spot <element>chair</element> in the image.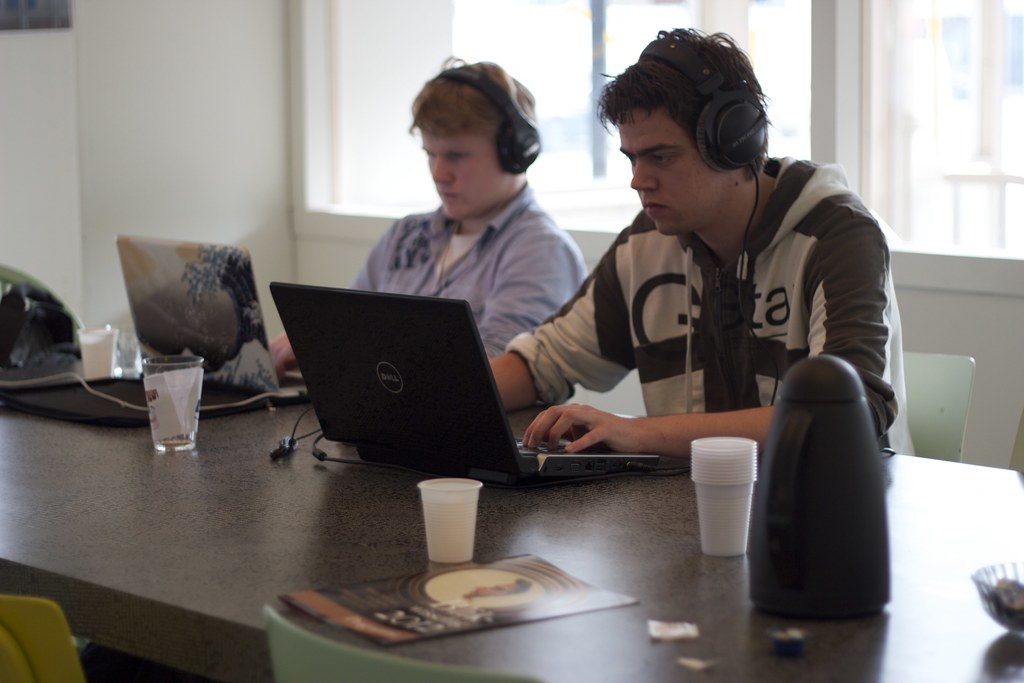
<element>chair</element> found at box(0, 591, 84, 682).
